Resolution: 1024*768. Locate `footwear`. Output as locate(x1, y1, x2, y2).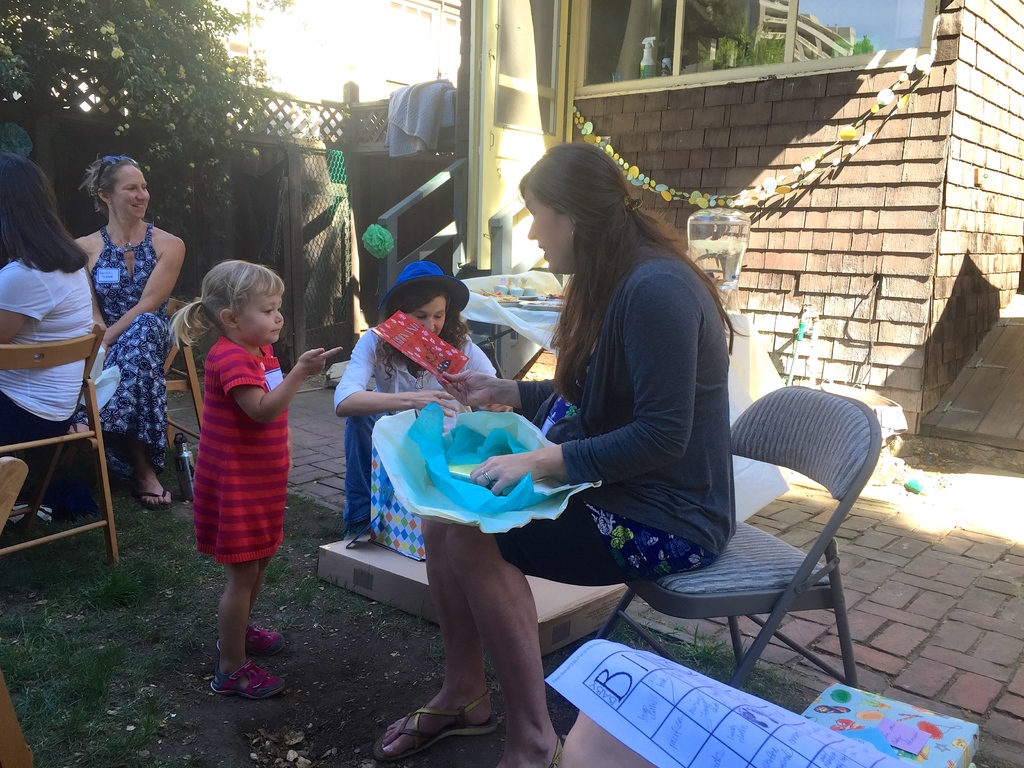
locate(61, 412, 100, 451).
